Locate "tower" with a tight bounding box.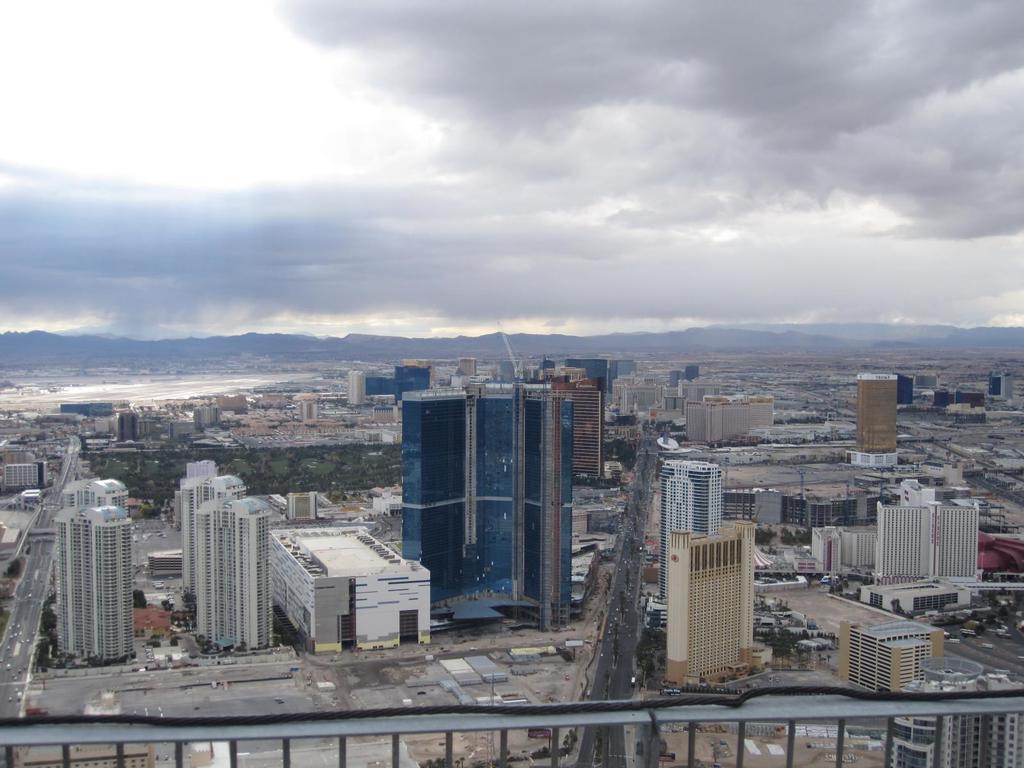
<box>851,369,909,454</box>.
